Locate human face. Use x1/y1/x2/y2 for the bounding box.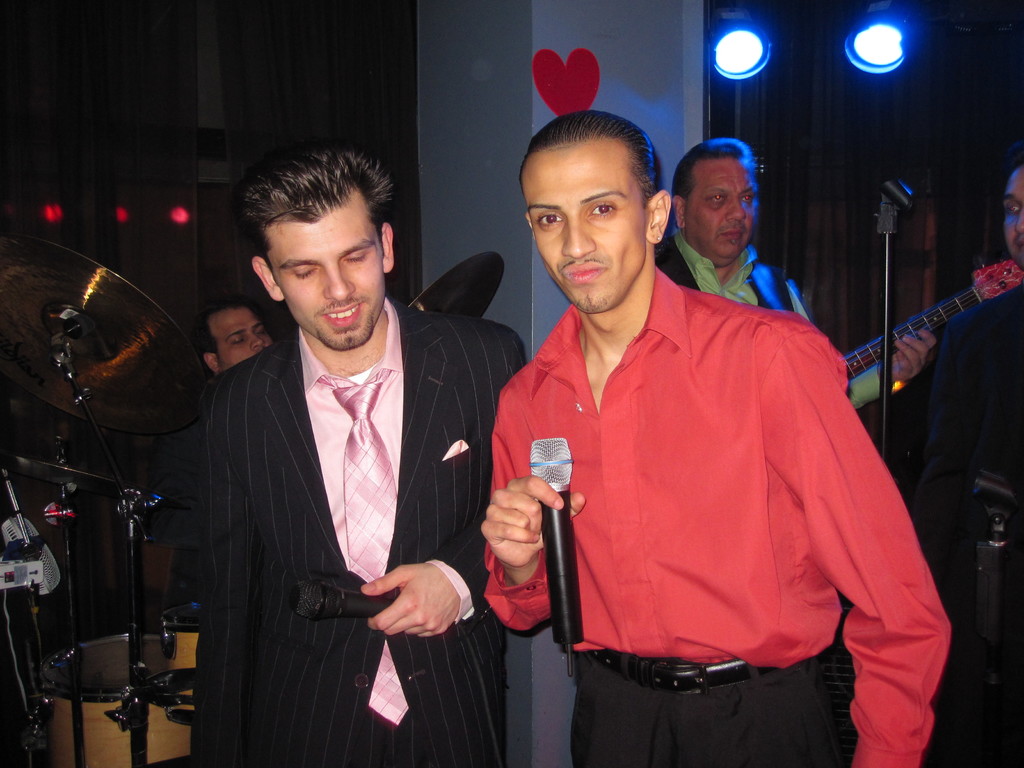
1002/164/1023/263.
